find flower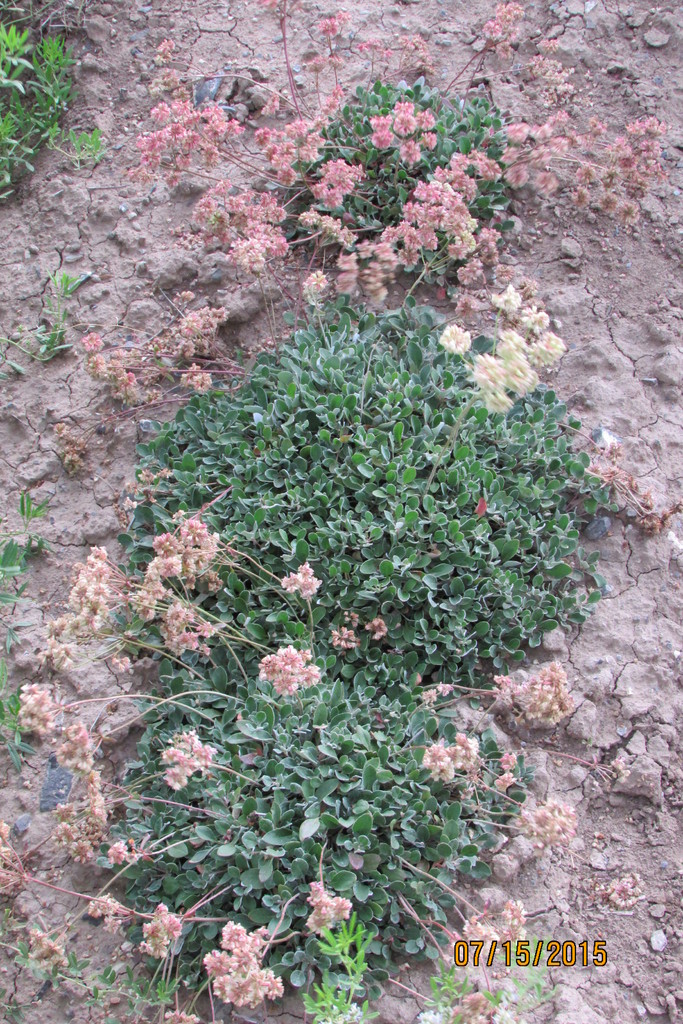
pyautogui.locateOnScreen(0, 830, 31, 893)
